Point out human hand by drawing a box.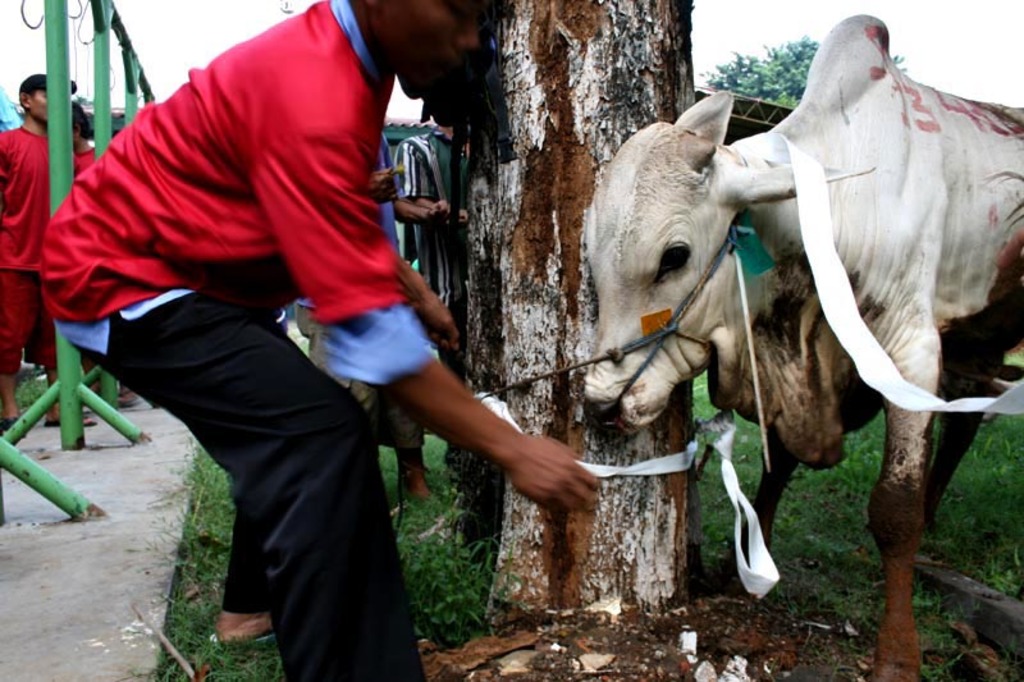
BBox(365, 166, 397, 206).
